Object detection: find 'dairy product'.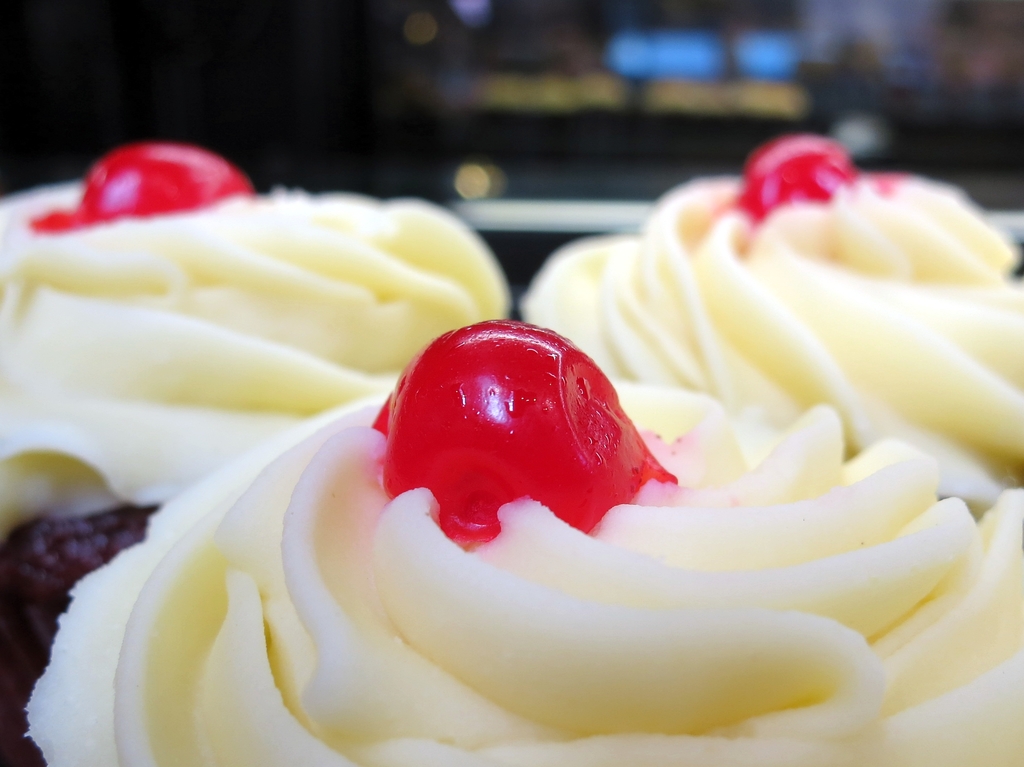
{"left": 15, "top": 178, "right": 534, "bottom": 488}.
